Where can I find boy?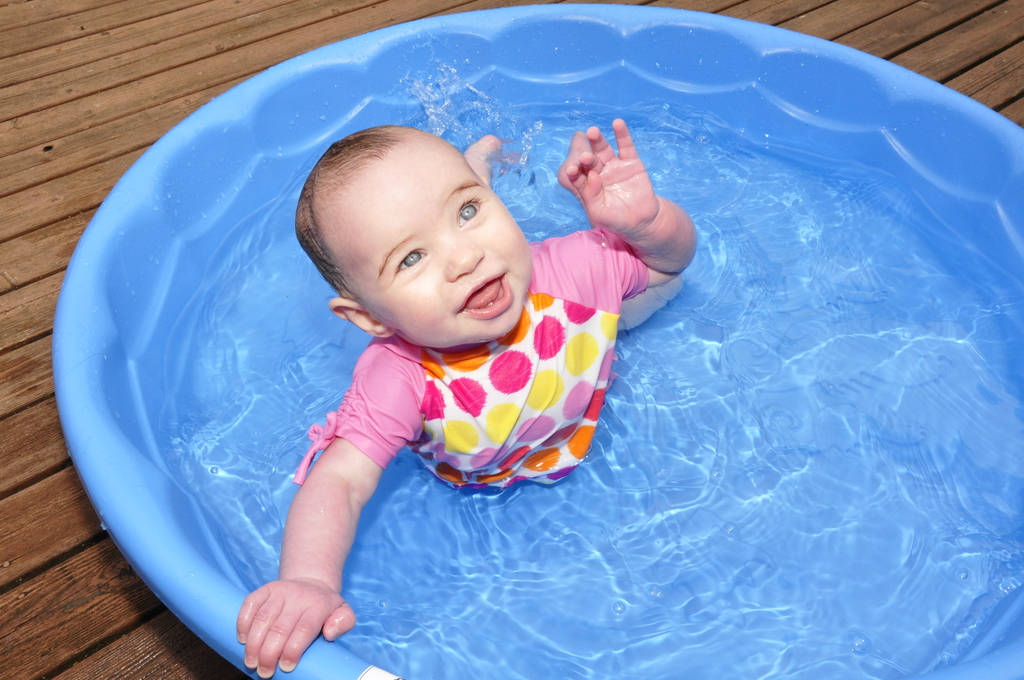
You can find it at [x1=253, y1=109, x2=604, y2=565].
